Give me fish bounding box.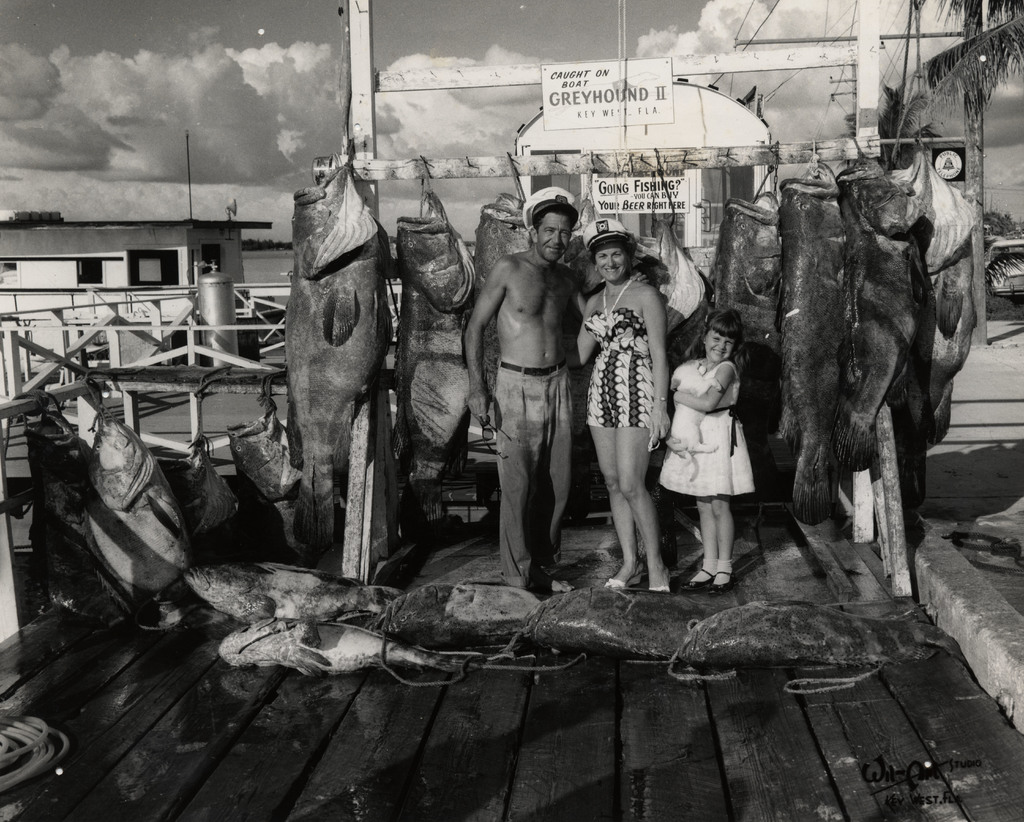
(166, 554, 415, 627).
